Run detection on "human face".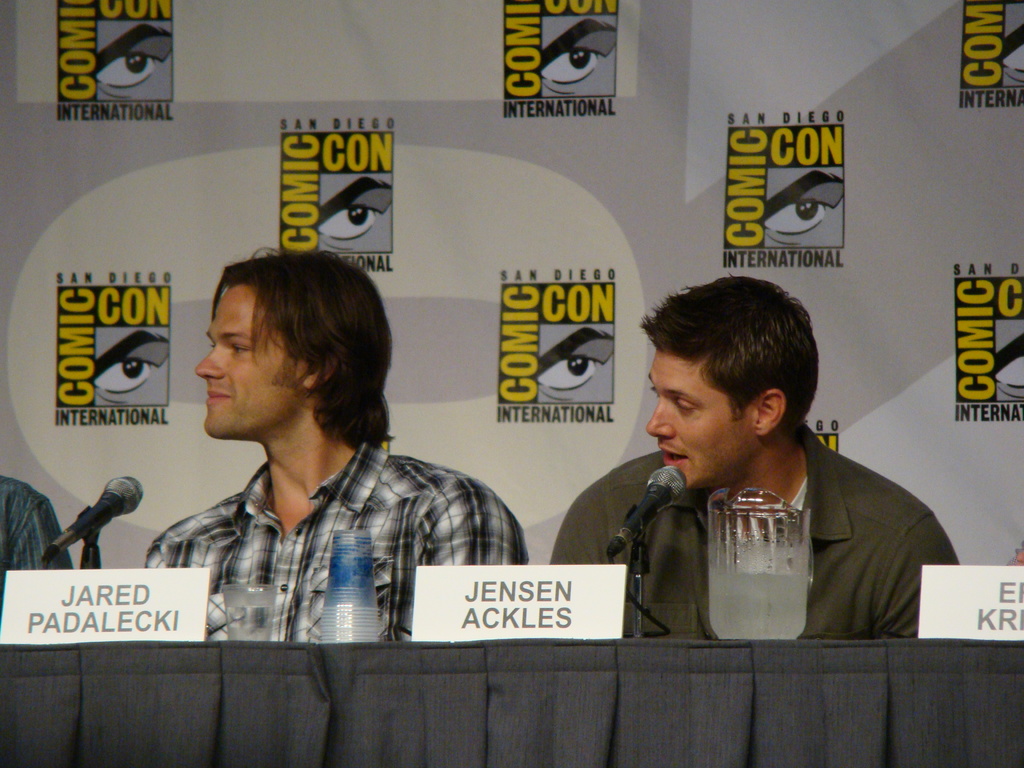
Result: {"x1": 201, "y1": 278, "x2": 285, "y2": 437}.
